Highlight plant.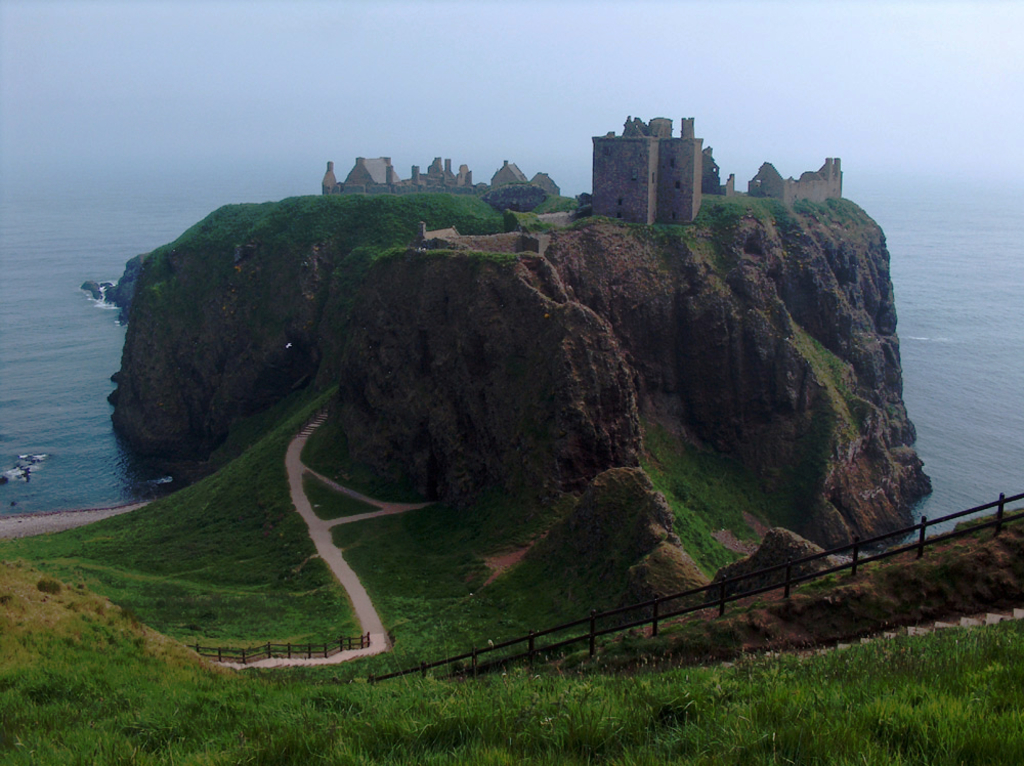
Highlighted region: pyautogui.locateOnScreen(0, 192, 1023, 765).
